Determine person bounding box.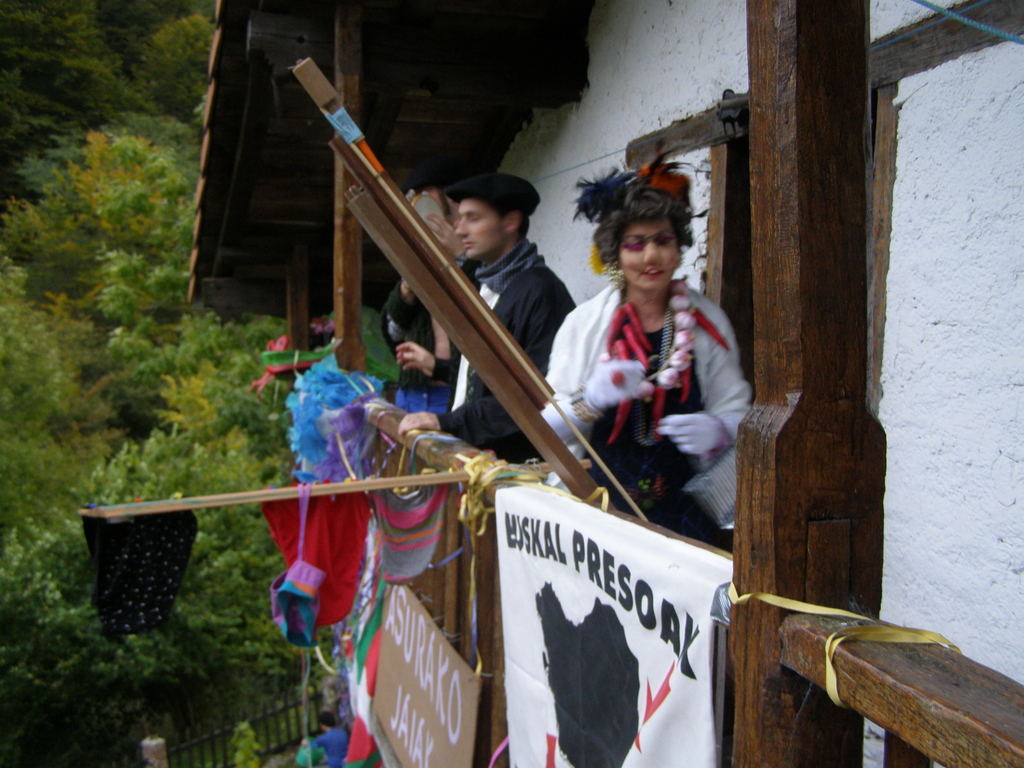
Determined: {"x1": 547, "y1": 155, "x2": 745, "y2": 531}.
